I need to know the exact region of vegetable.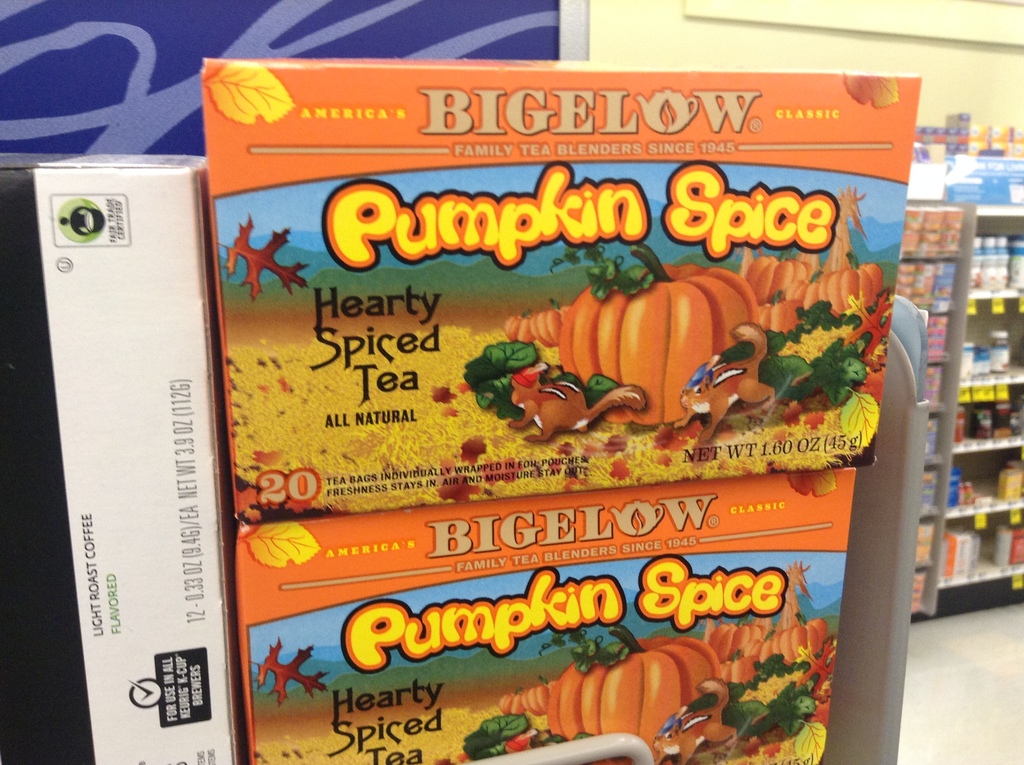
Region: box=[702, 624, 771, 662].
